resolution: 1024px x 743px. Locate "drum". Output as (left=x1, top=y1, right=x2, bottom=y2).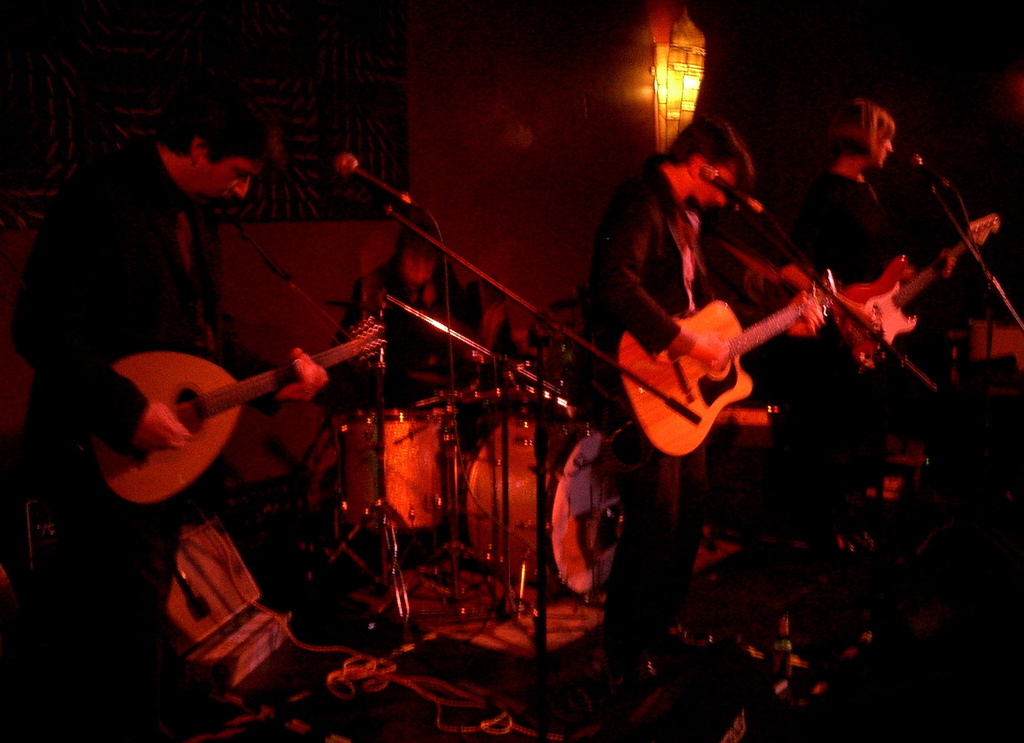
(left=344, top=411, right=438, bottom=530).
